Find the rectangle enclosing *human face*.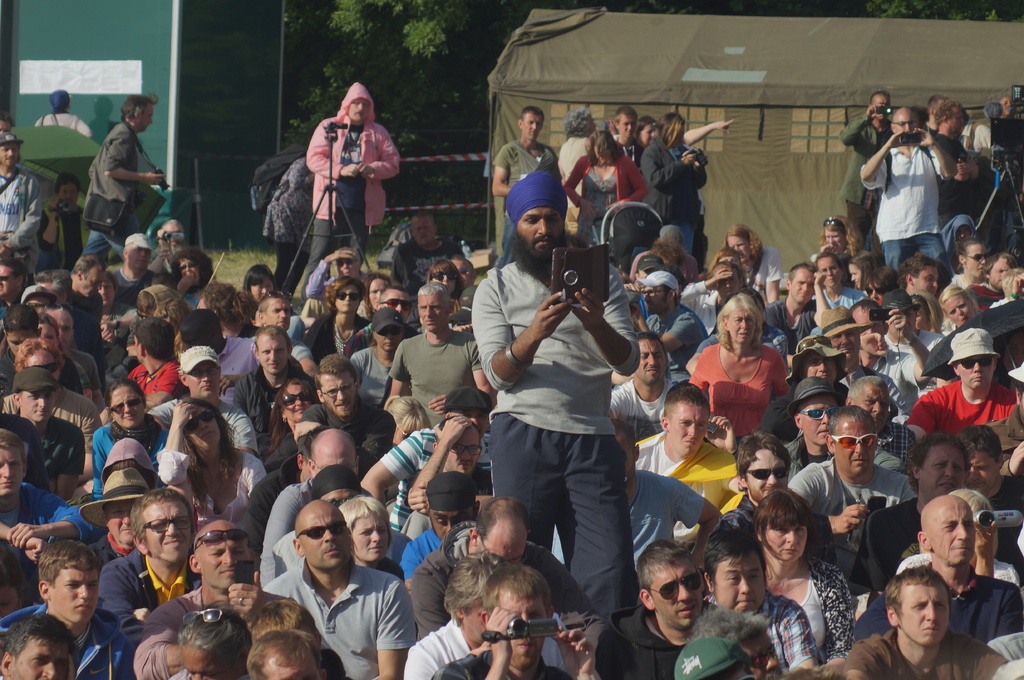
(652, 558, 705, 628).
